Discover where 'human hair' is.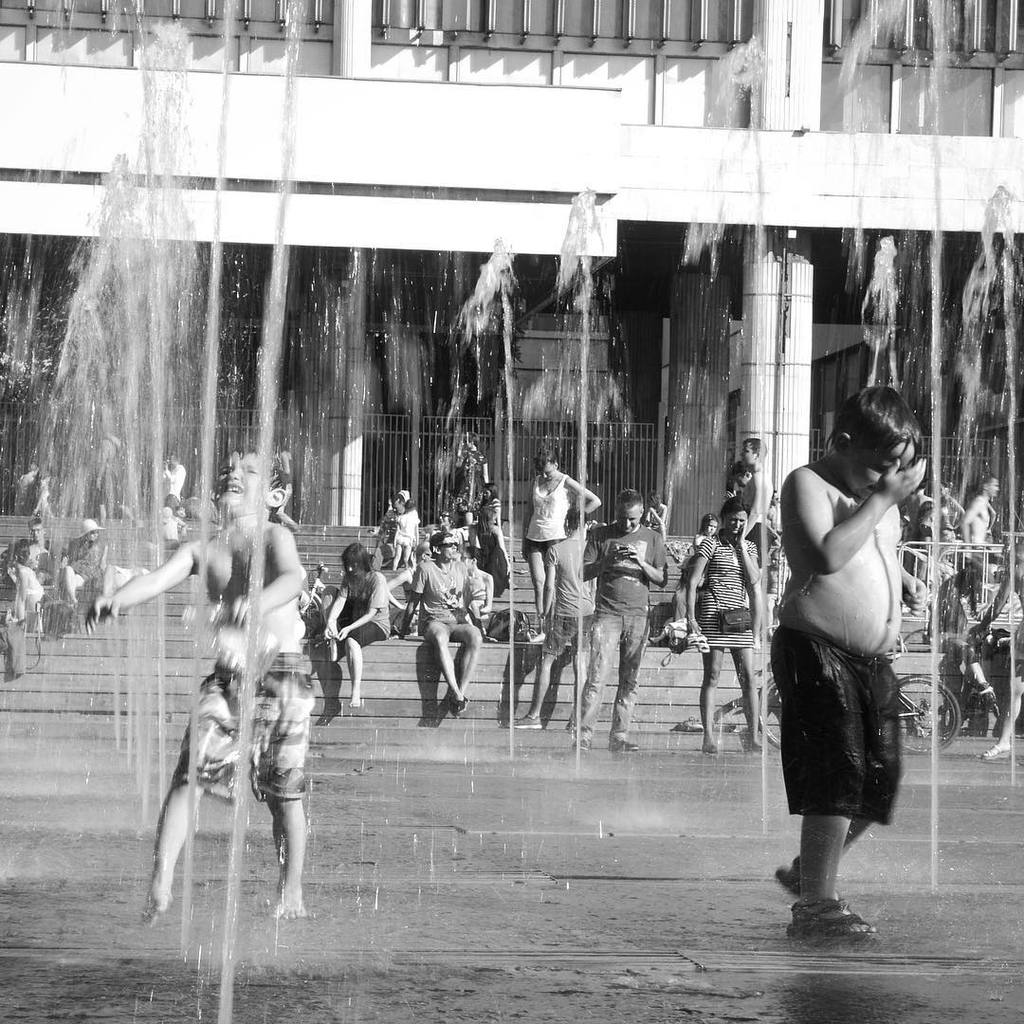
Discovered at (339, 541, 368, 599).
